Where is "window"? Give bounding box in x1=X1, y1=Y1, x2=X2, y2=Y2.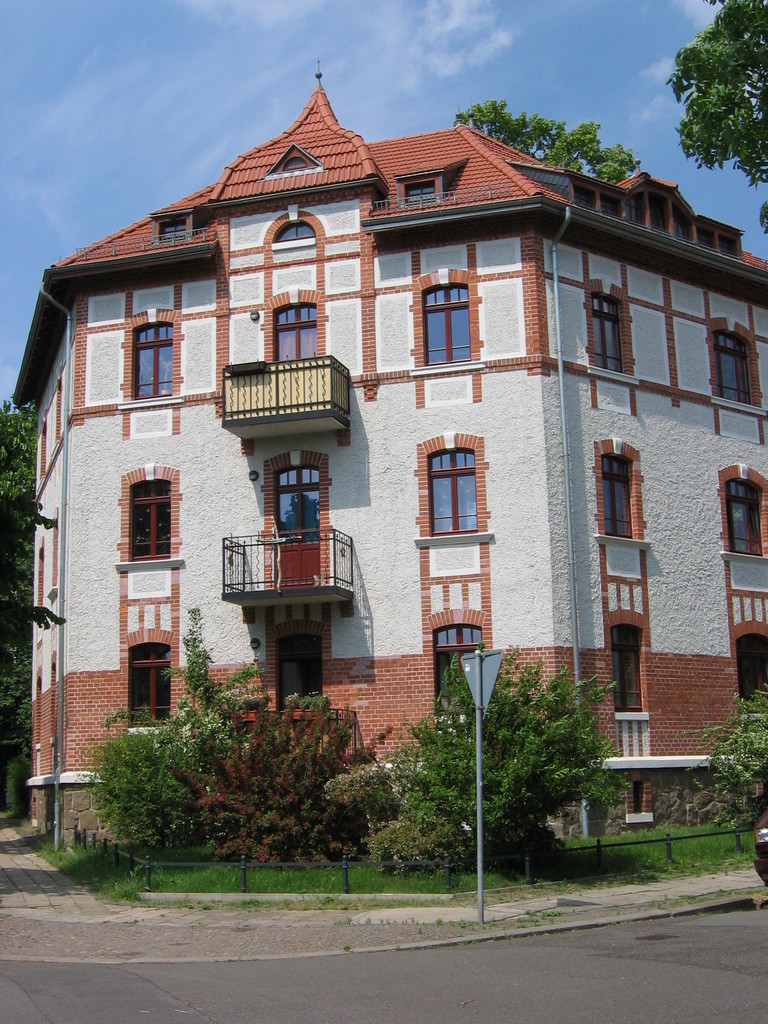
x1=611, y1=624, x2=646, y2=712.
